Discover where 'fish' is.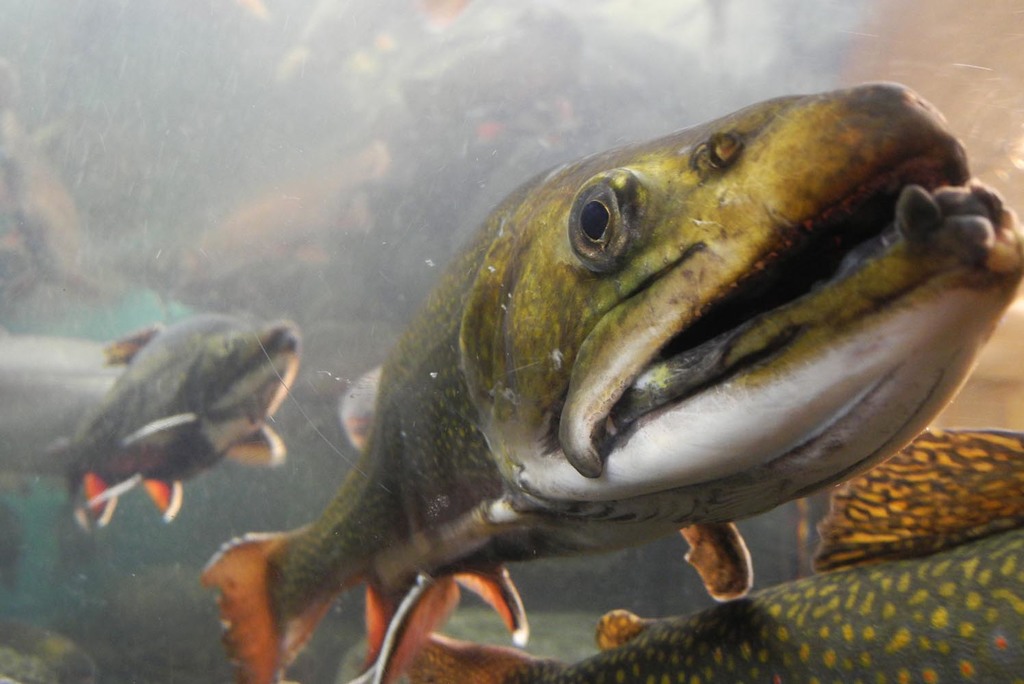
Discovered at region(60, 322, 306, 521).
